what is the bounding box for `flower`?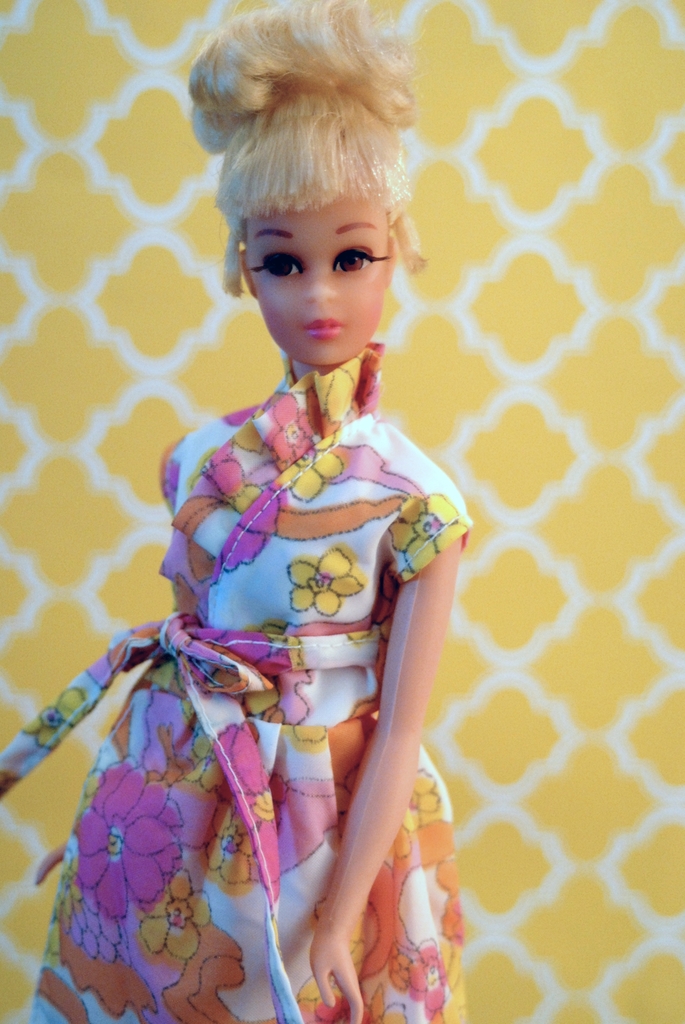
{"x1": 138, "y1": 868, "x2": 223, "y2": 959}.
